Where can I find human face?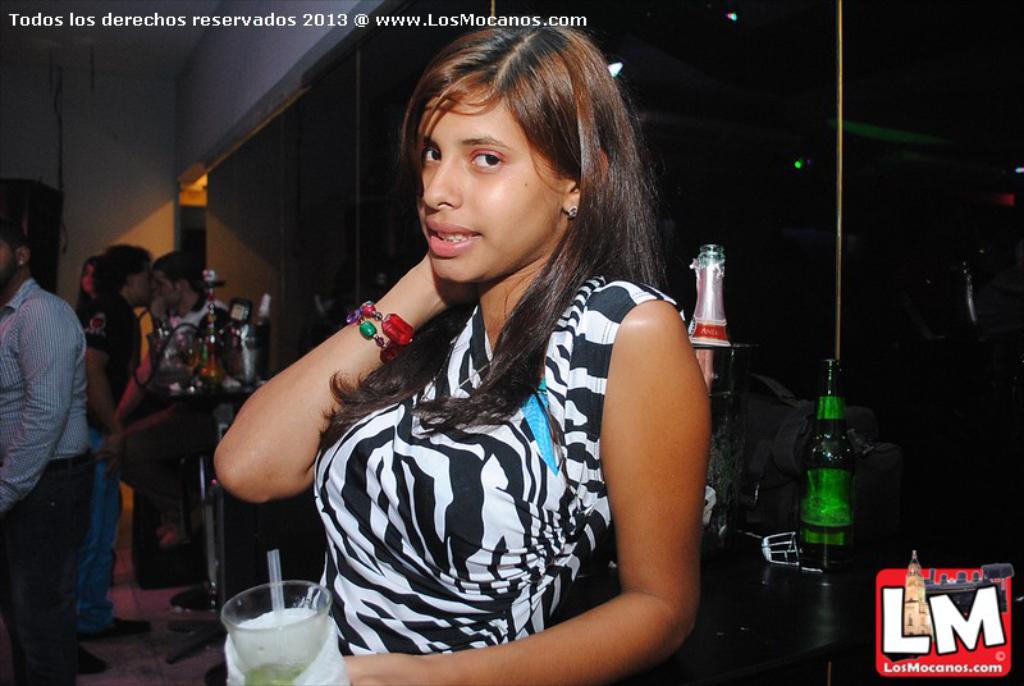
You can find it at <region>152, 264, 182, 311</region>.
